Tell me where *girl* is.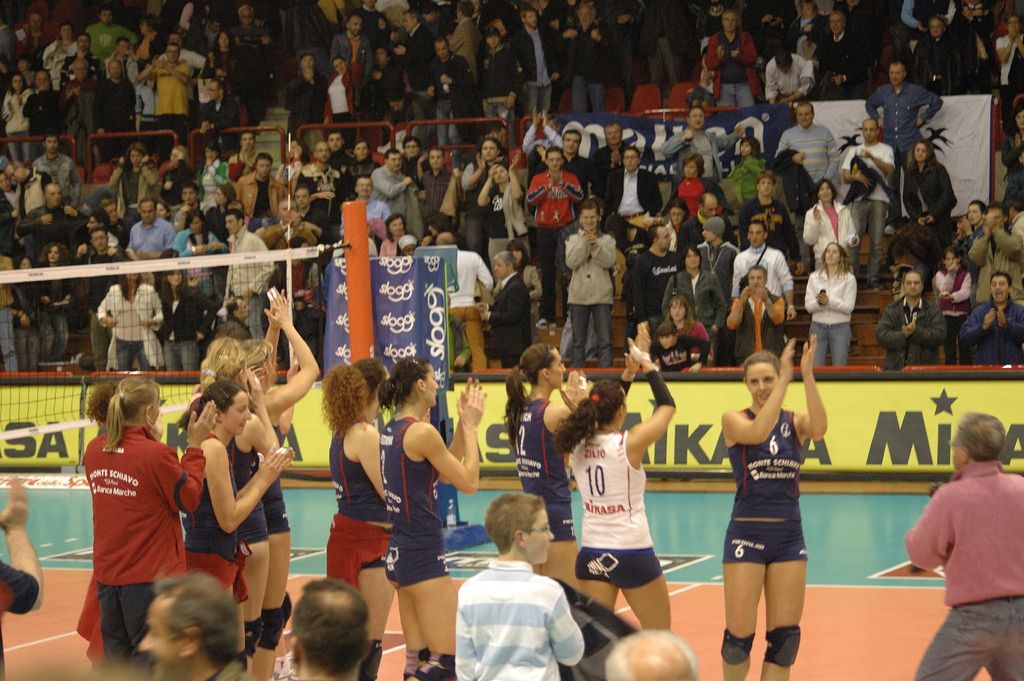
*girl* is at rect(664, 296, 712, 365).
